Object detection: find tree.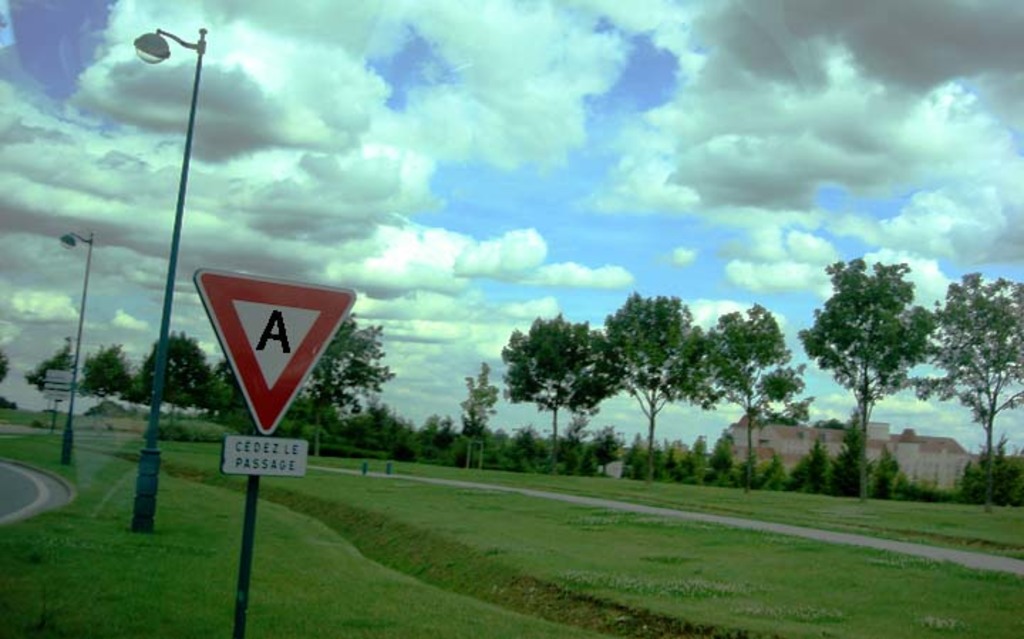
detection(922, 275, 1023, 507).
